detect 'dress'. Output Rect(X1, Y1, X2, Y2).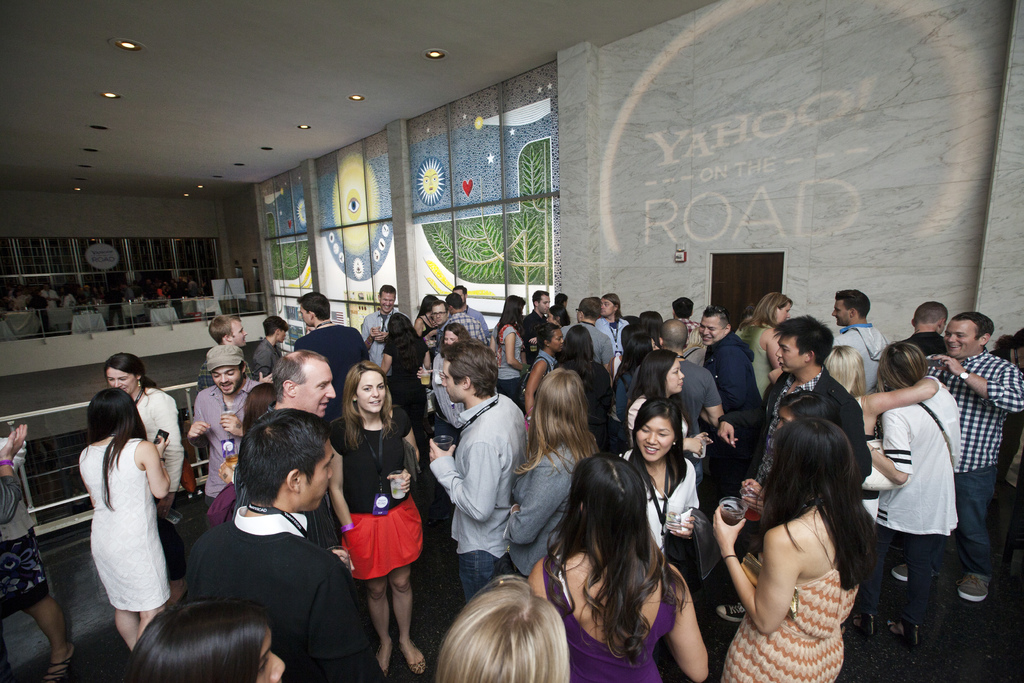
Rect(607, 368, 635, 424).
